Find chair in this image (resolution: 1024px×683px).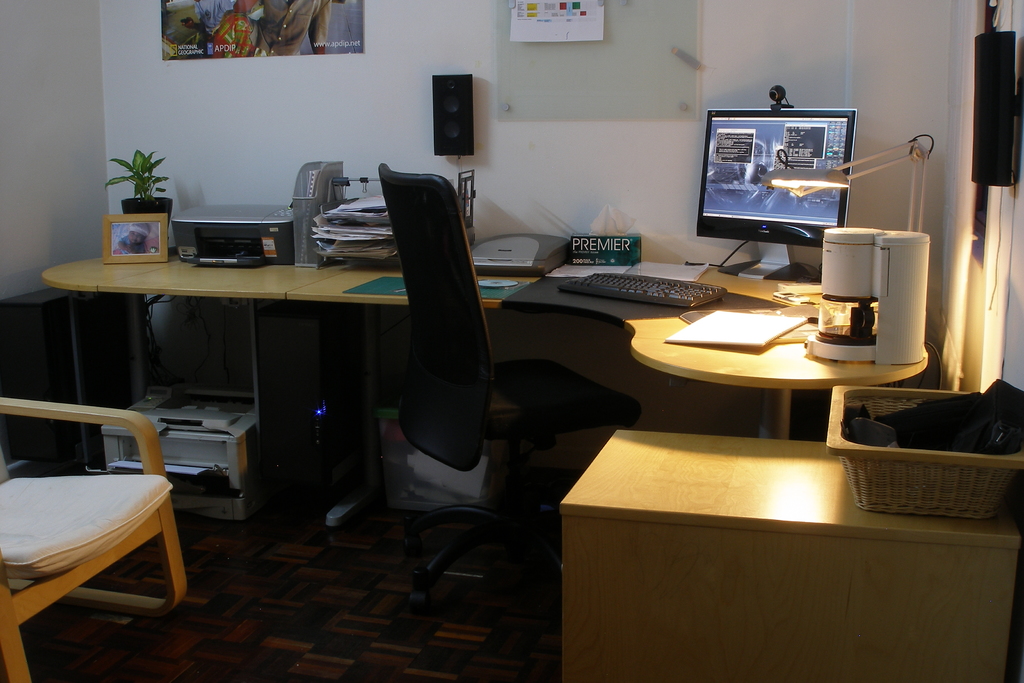
rect(2, 377, 184, 663).
